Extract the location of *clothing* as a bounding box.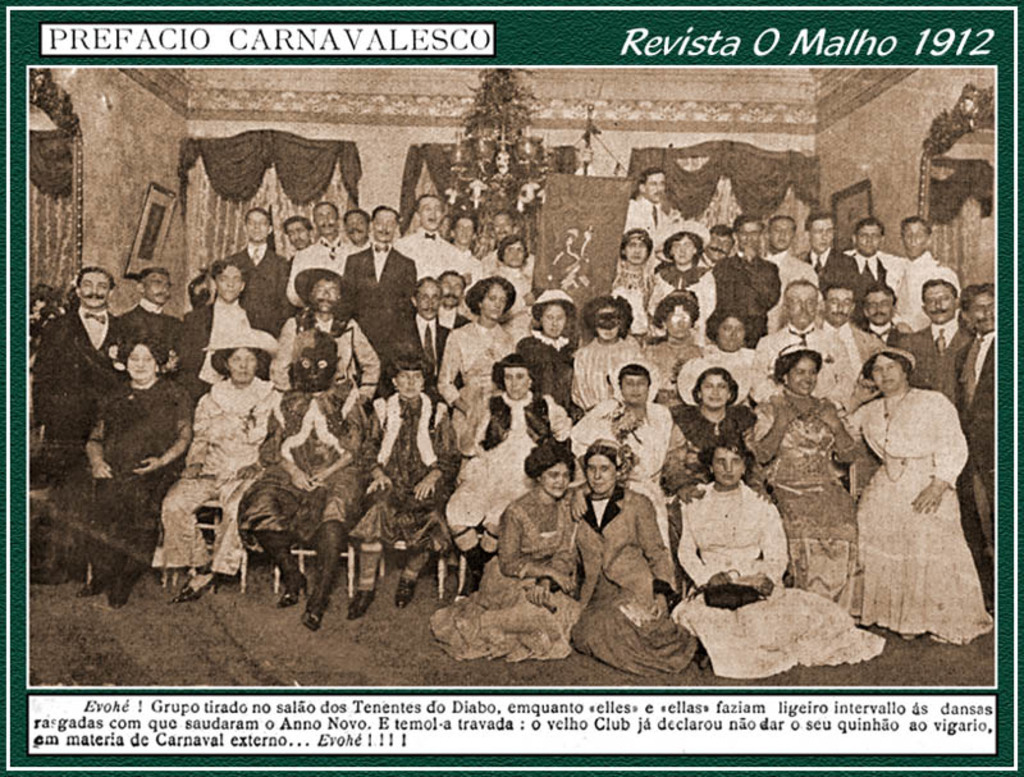
<bbox>806, 250, 860, 280</bbox>.
